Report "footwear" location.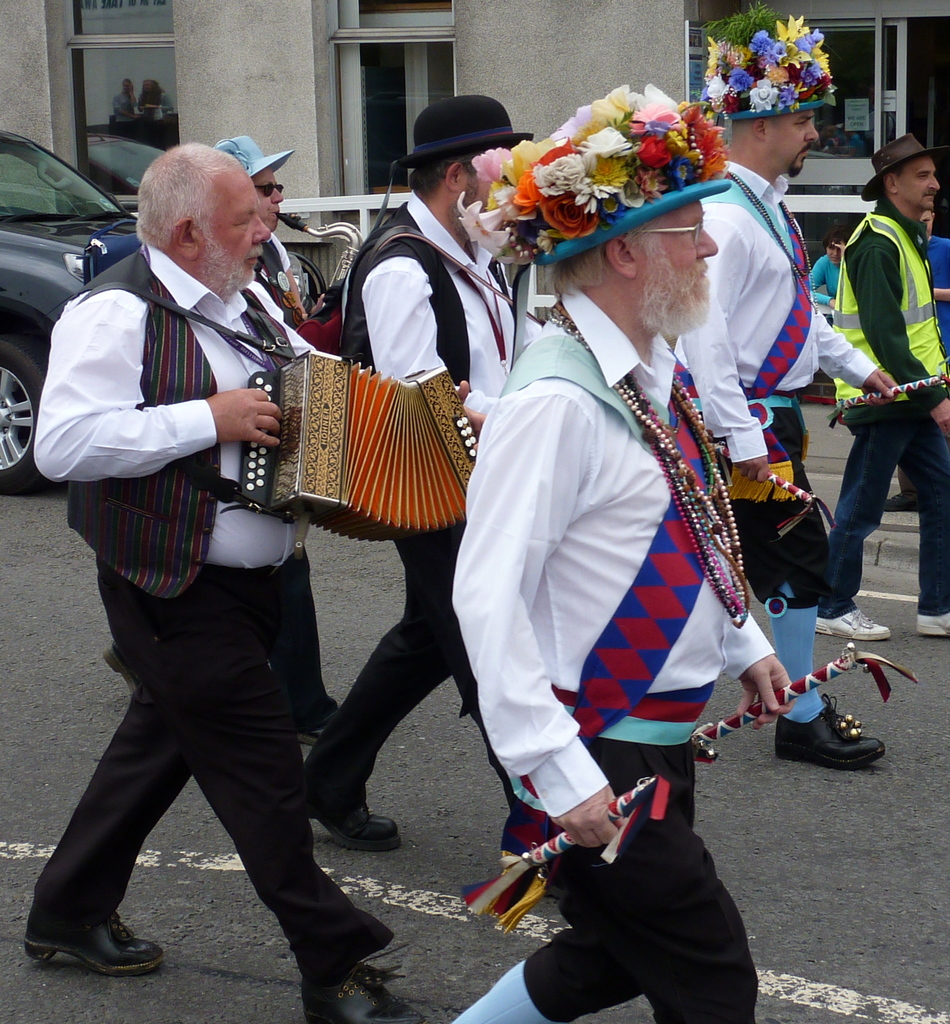
Report: <region>770, 691, 886, 764</region>.
